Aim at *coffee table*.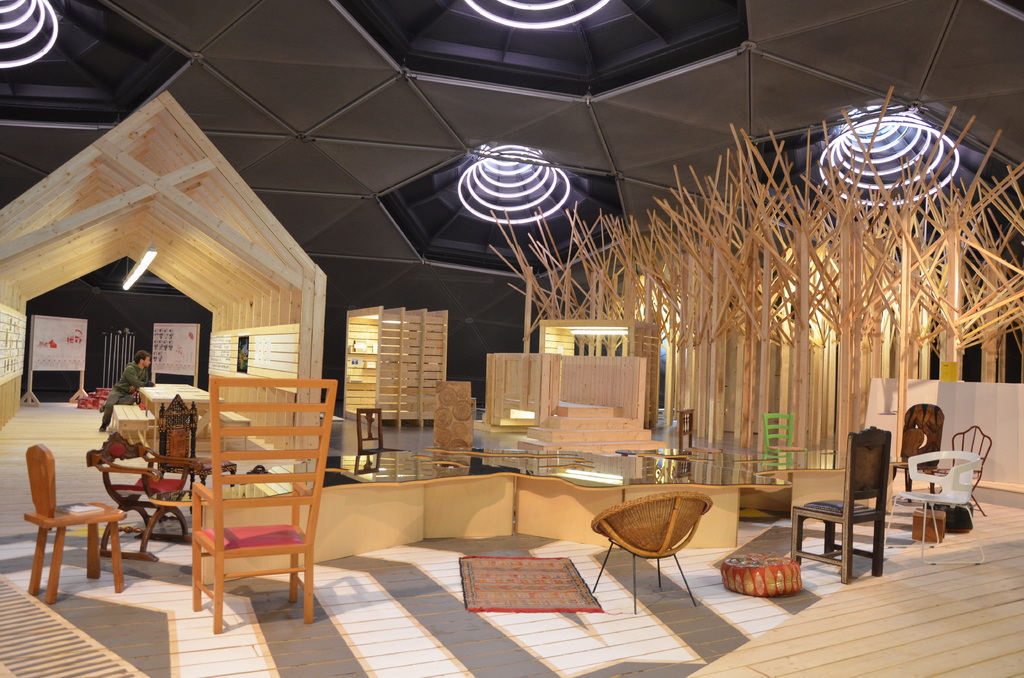
Aimed at 136:380:218:442.
